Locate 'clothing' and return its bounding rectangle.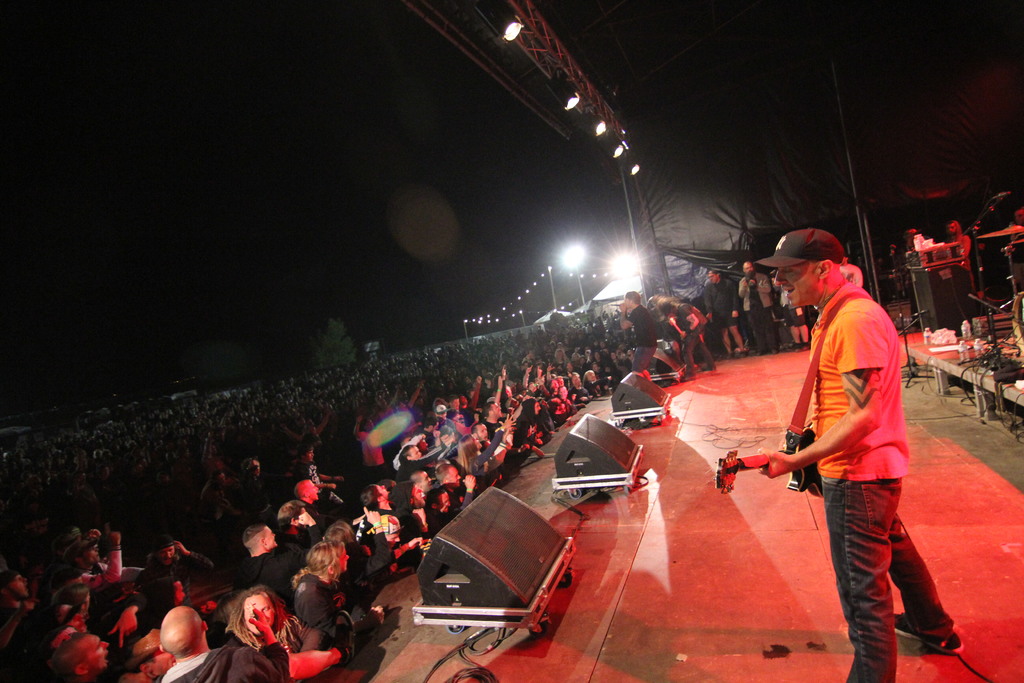
pyautogui.locateOnScreen(790, 240, 915, 614).
